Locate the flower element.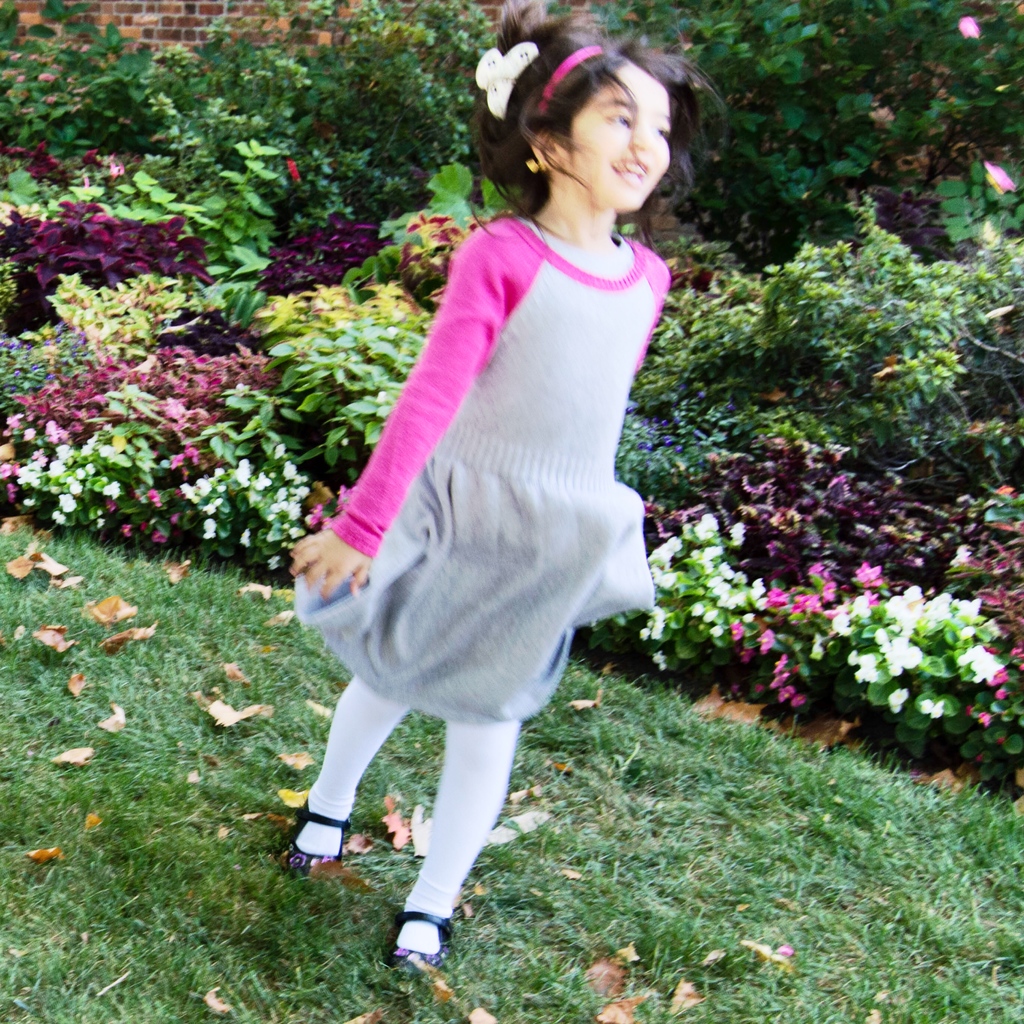
Element bbox: region(879, 638, 929, 682).
